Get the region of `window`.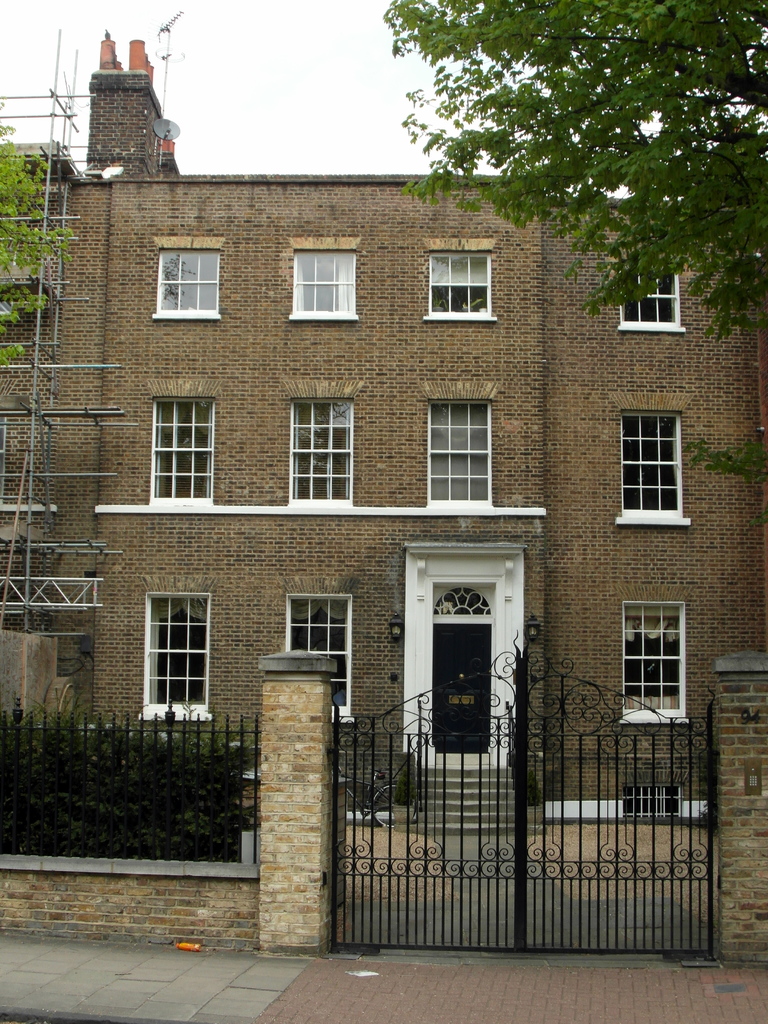
<bbox>422, 251, 496, 319</bbox>.
